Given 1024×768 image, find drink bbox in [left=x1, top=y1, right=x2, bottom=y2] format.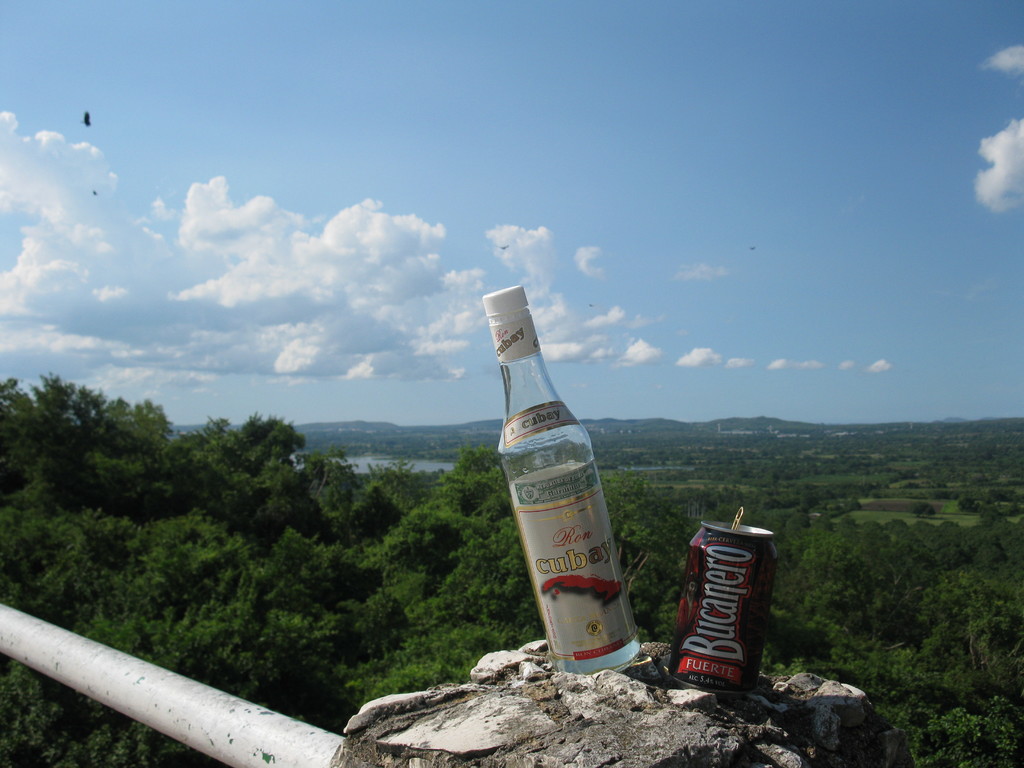
[left=477, top=310, right=625, bottom=673].
